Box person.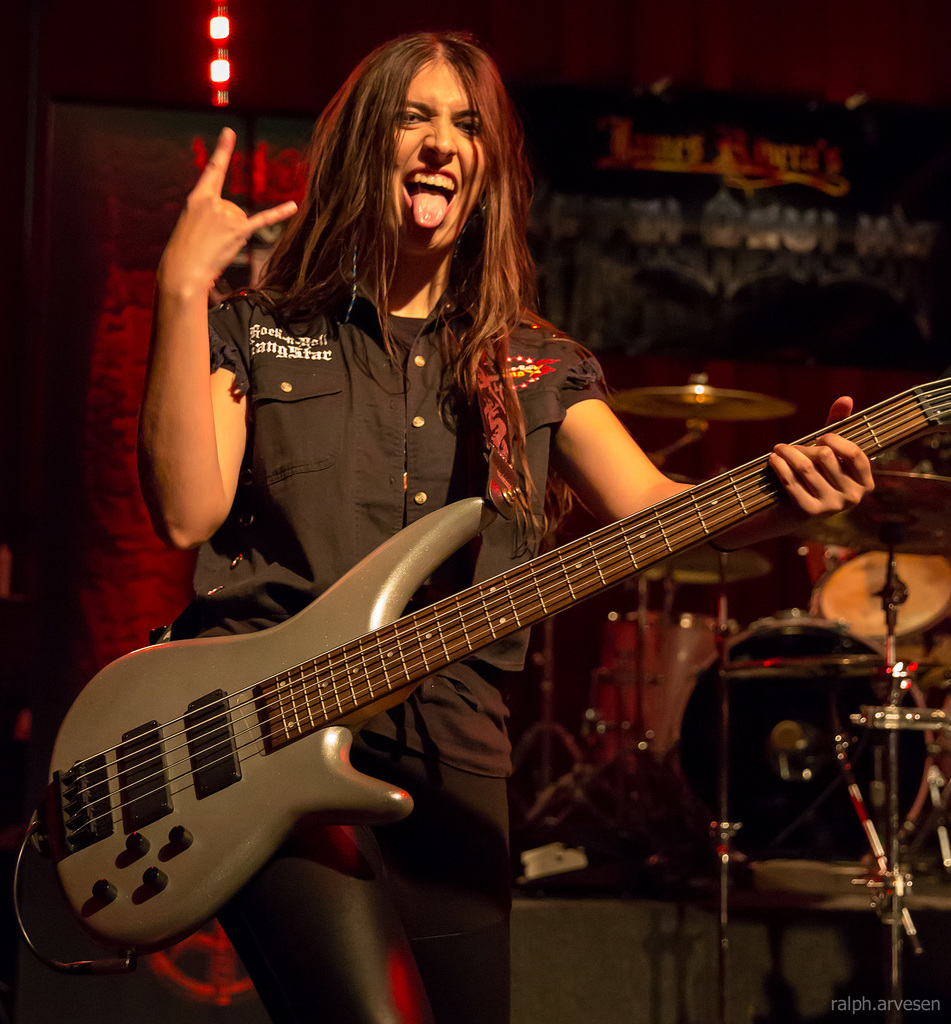
x1=139, y1=29, x2=880, y2=1023.
